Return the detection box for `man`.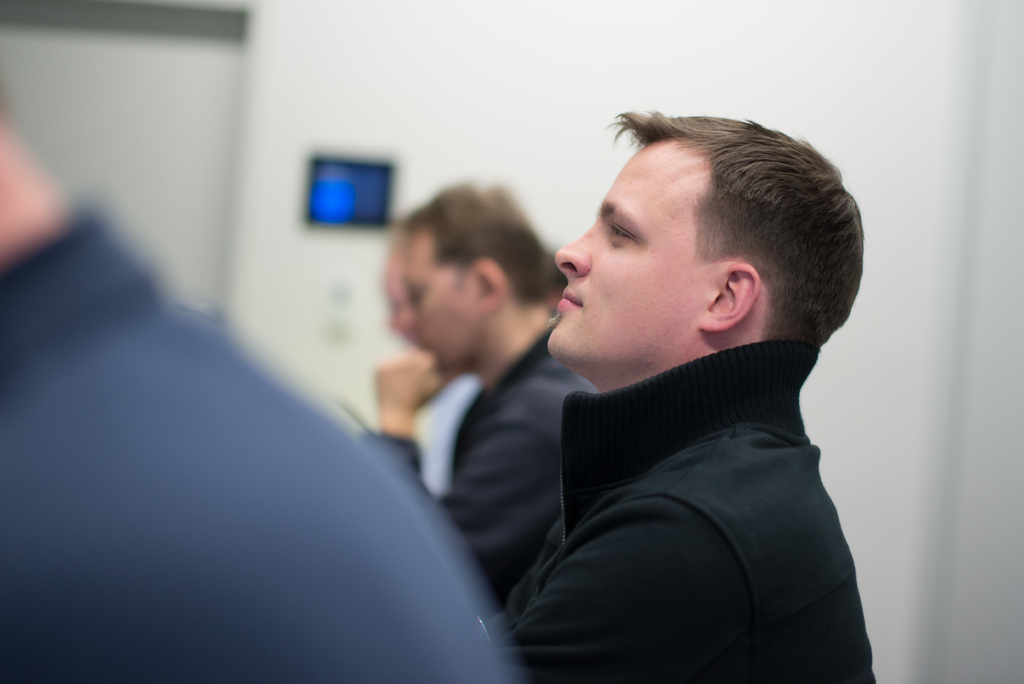
left=488, top=98, right=879, bottom=683.
